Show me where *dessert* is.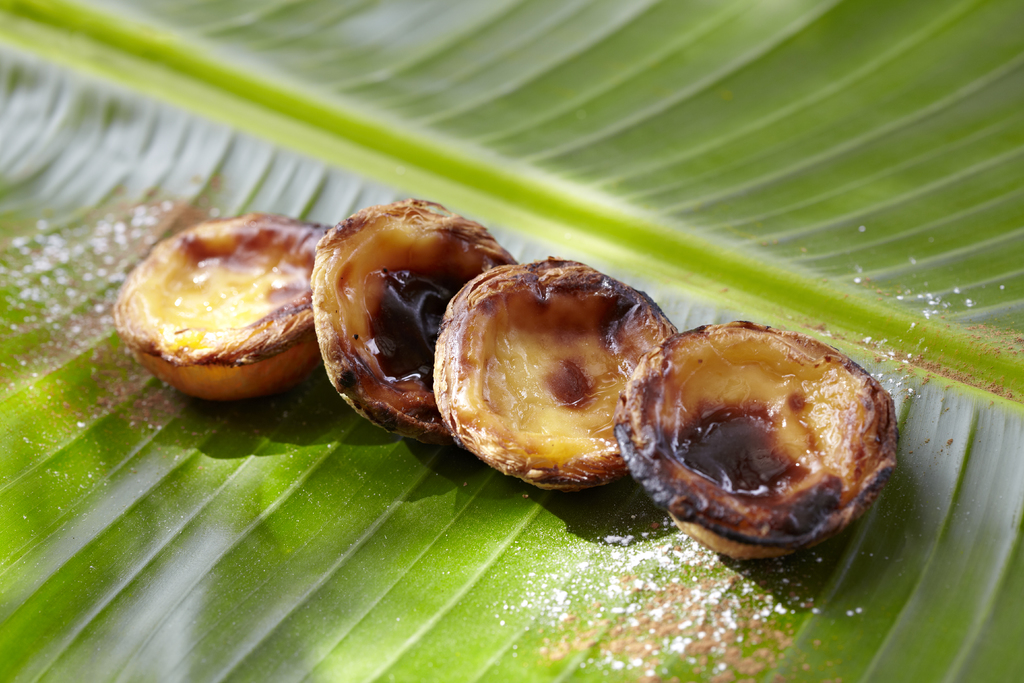
*dessert* is at select_region(442, 268, 687, 473).
